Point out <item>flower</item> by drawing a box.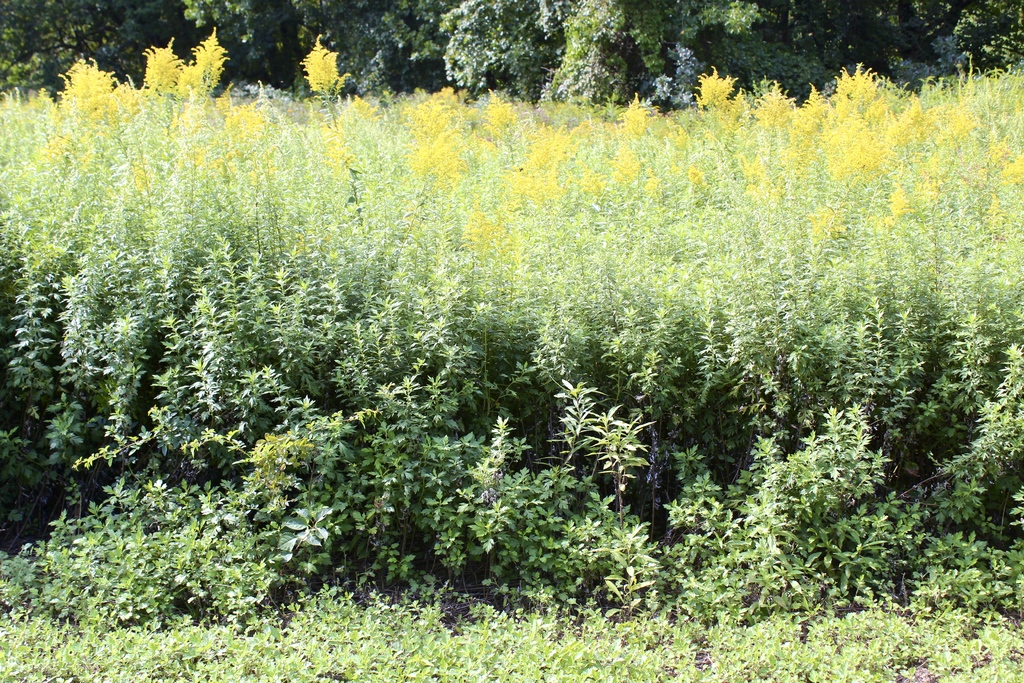
365, 514, 387, 554.
